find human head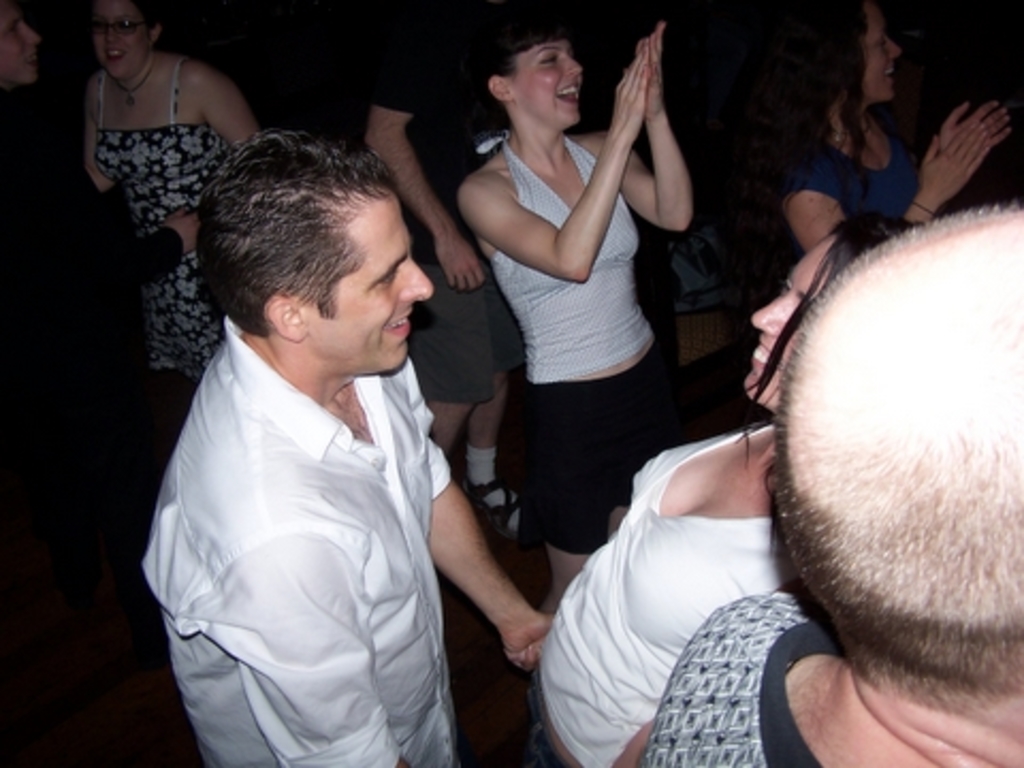
x1=0 y1=0 x2=41 y2=81
